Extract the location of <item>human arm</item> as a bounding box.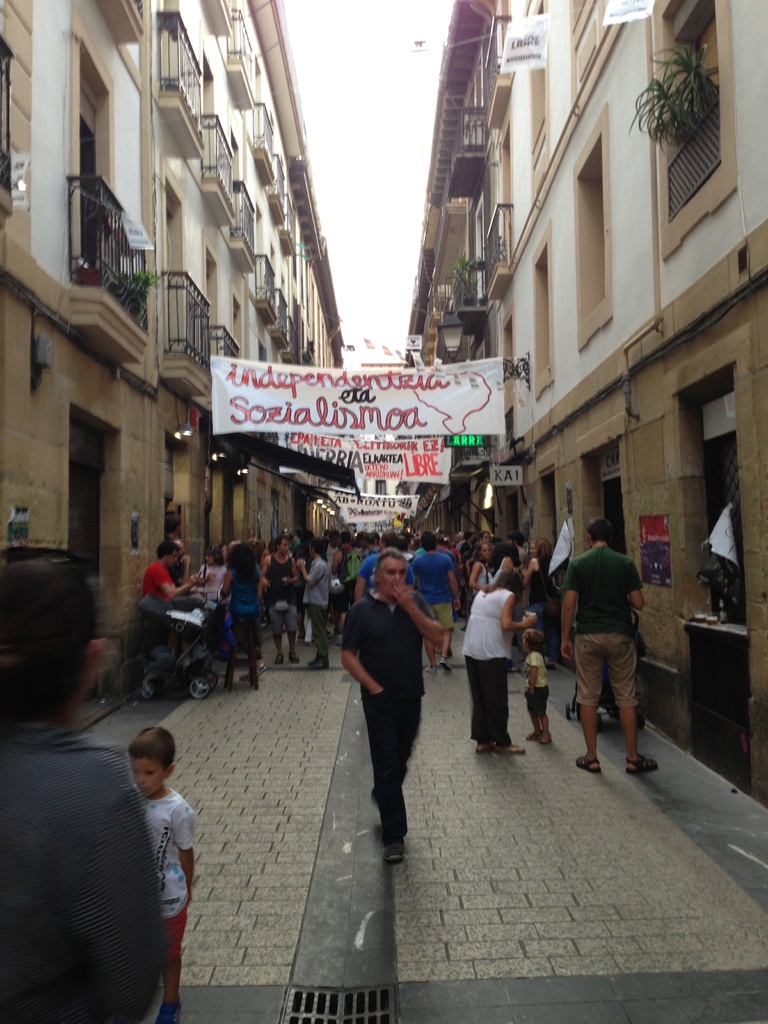
bbox=[292, 559, 322, 581].
